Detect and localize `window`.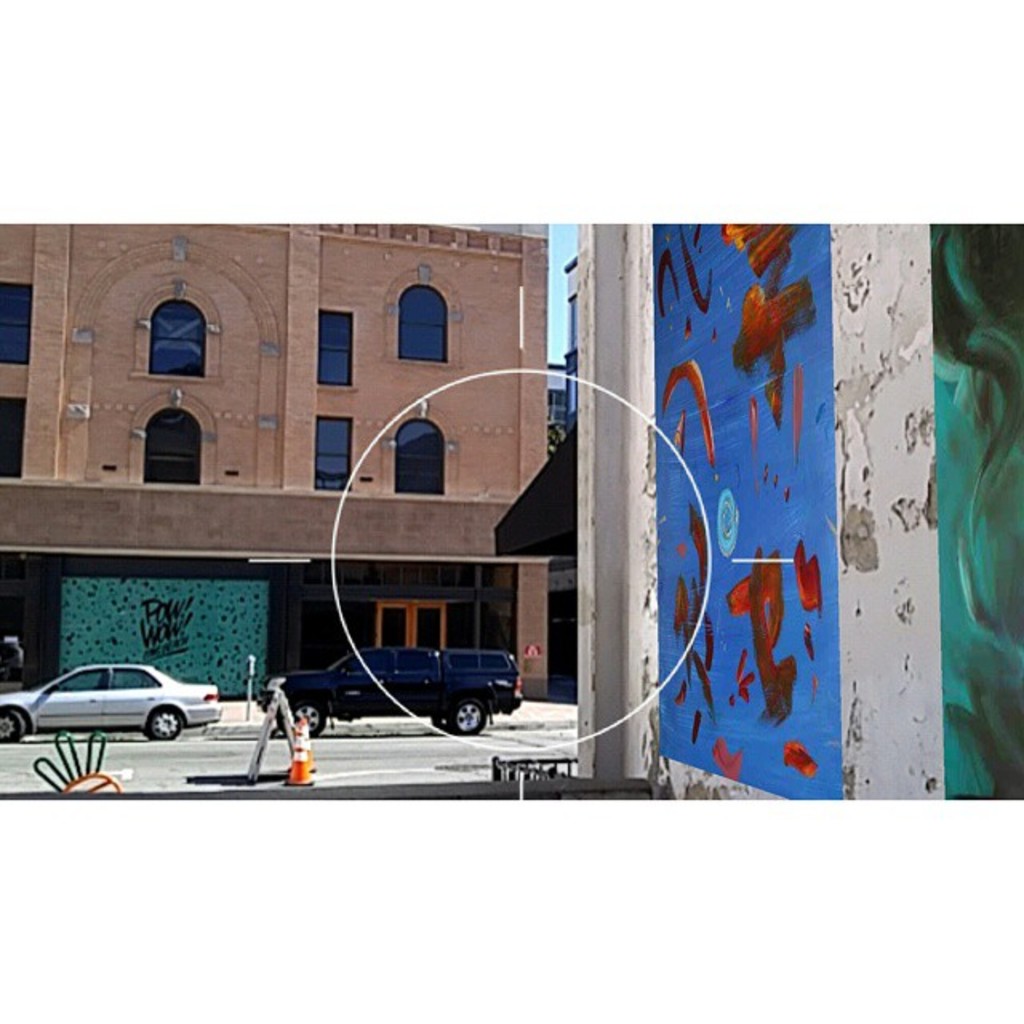
Localized at locate(317, 304, 360, 390).
